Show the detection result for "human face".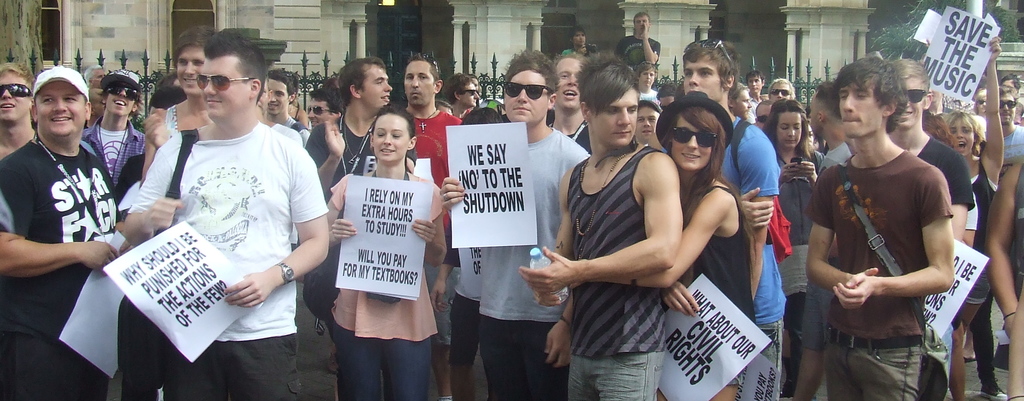
left=406, top=56, right=436, bottom=107.
